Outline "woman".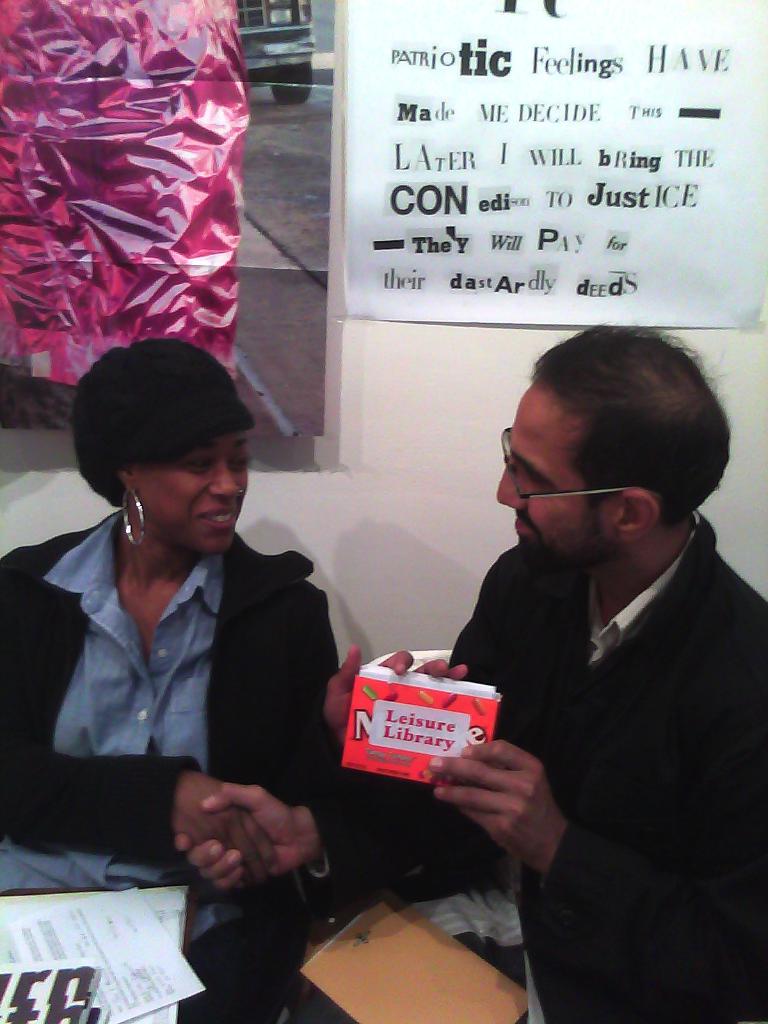
Outline: x1=22 y1=341 x2=360 y2=935.
